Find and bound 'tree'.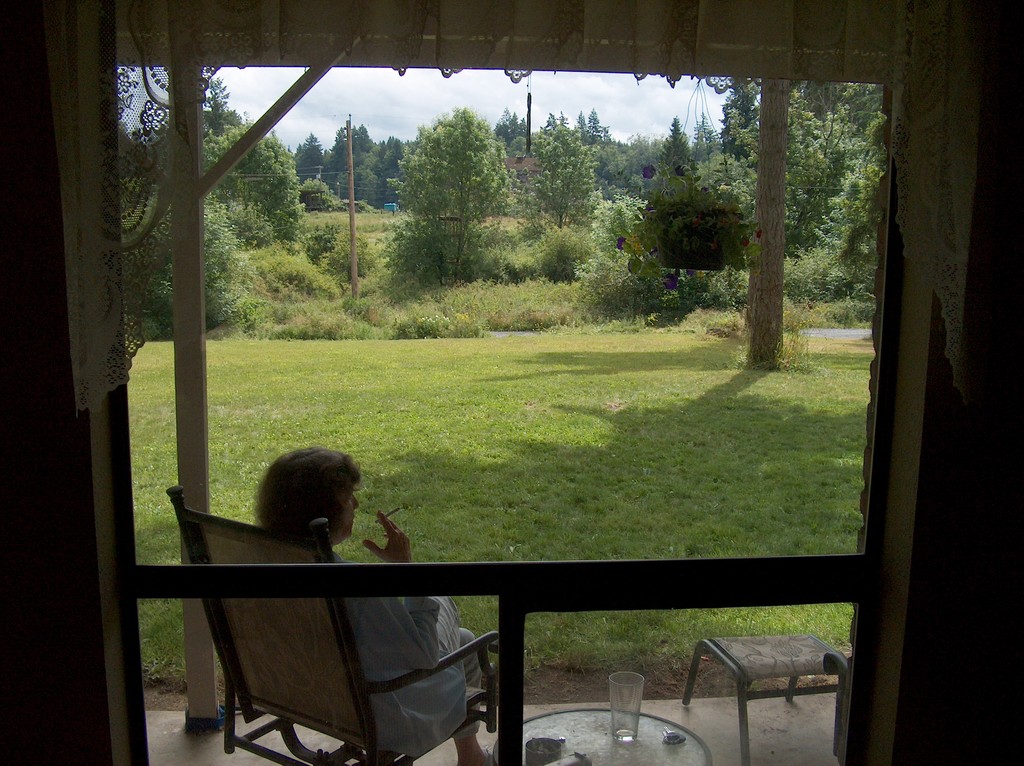
Bound: [left=726, top=77, right=875, bottom=278].
